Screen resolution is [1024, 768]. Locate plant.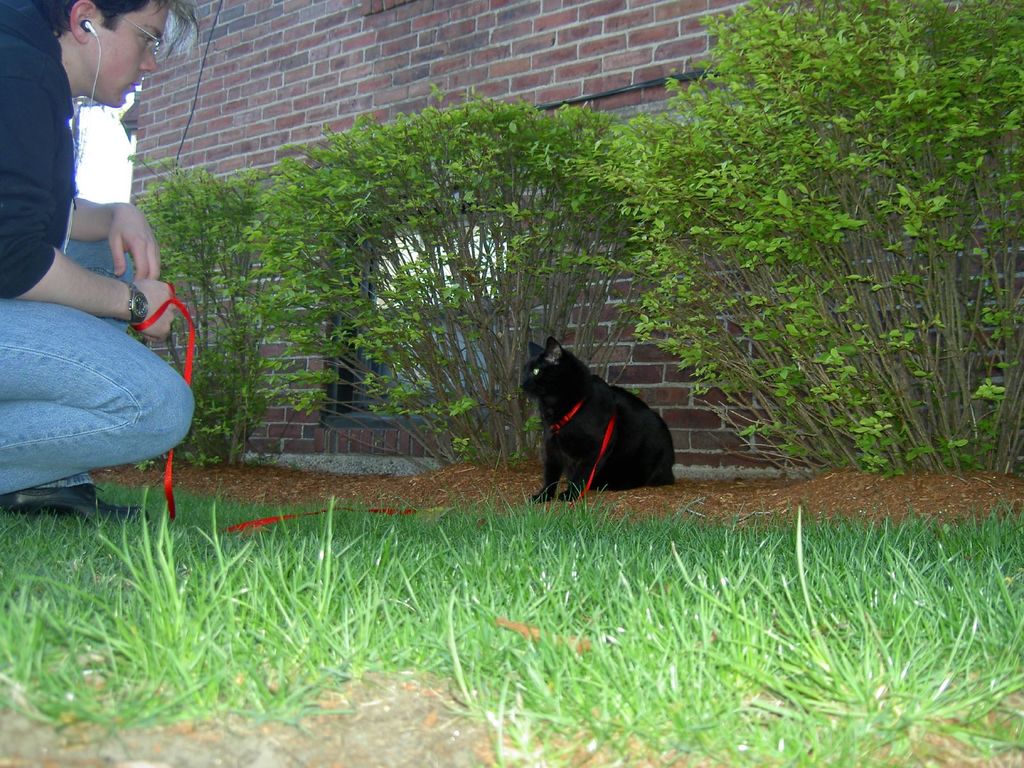
{"left": 597, "top": 0, "right": 1023, "bottom": 493}.
